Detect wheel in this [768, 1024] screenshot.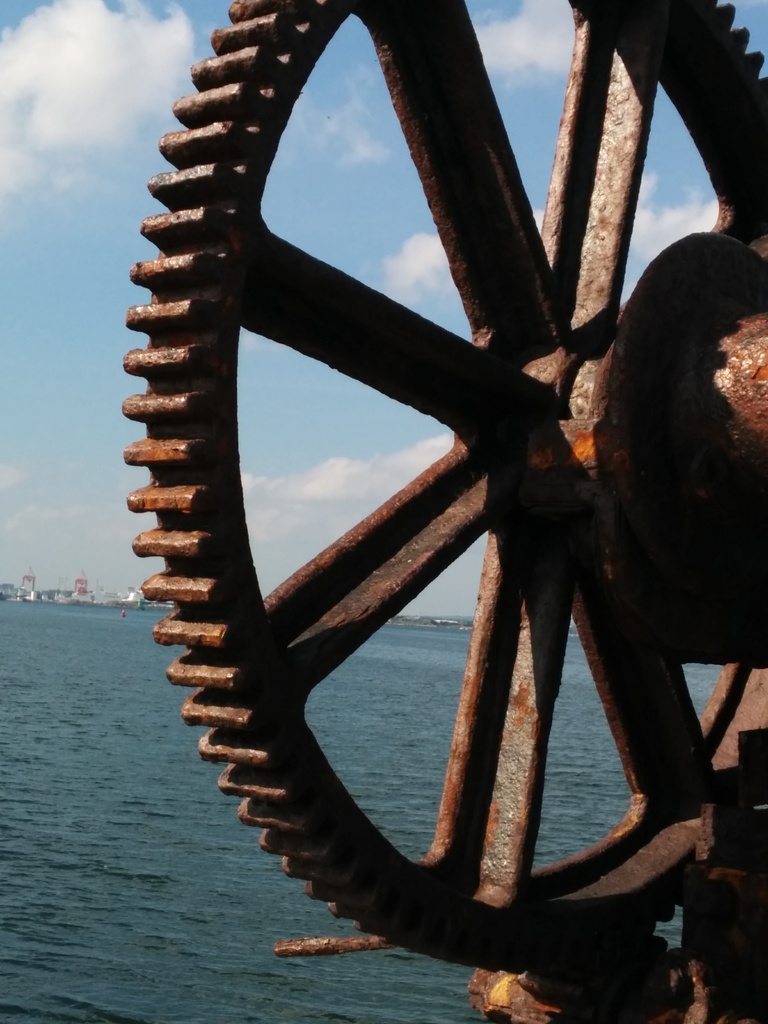
Detection: pyautogui.locateOnScreen(124, 0, 767, 1023).
